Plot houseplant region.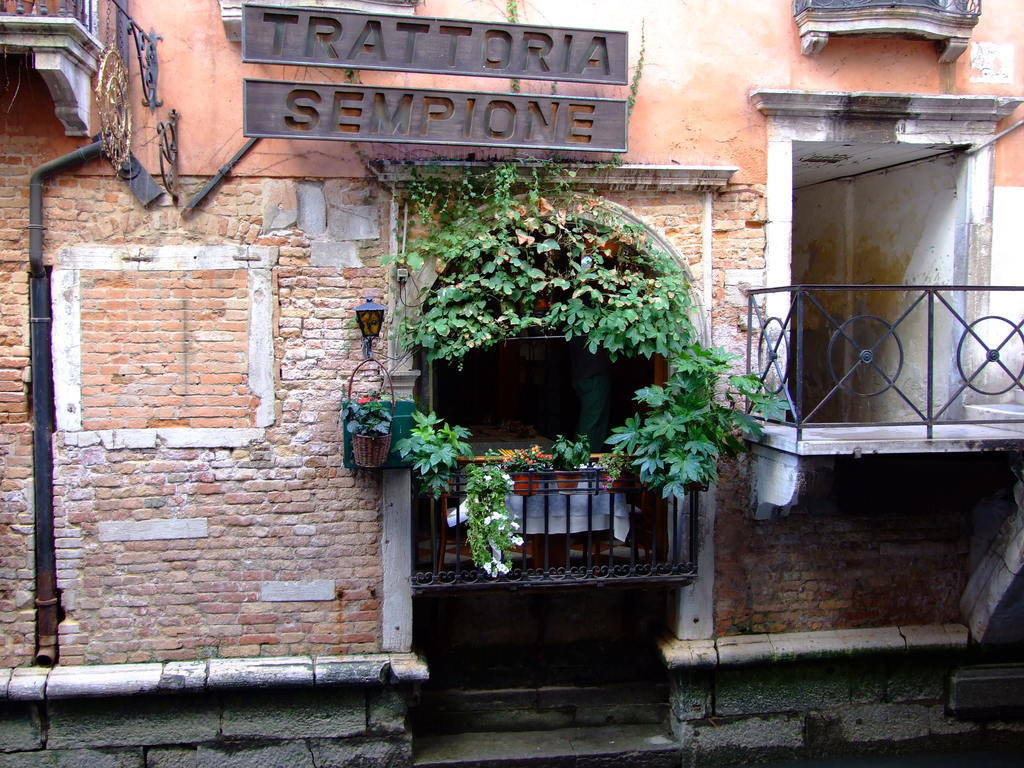
Plotted at (394,406,476,500).
